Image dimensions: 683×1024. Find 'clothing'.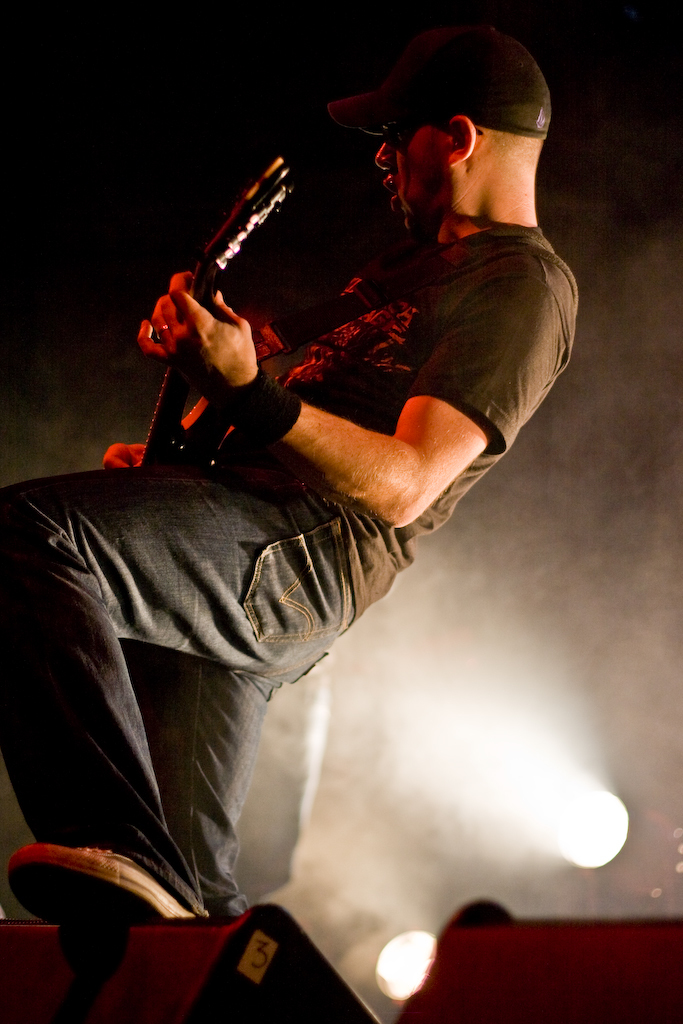
0 220 580 901.
